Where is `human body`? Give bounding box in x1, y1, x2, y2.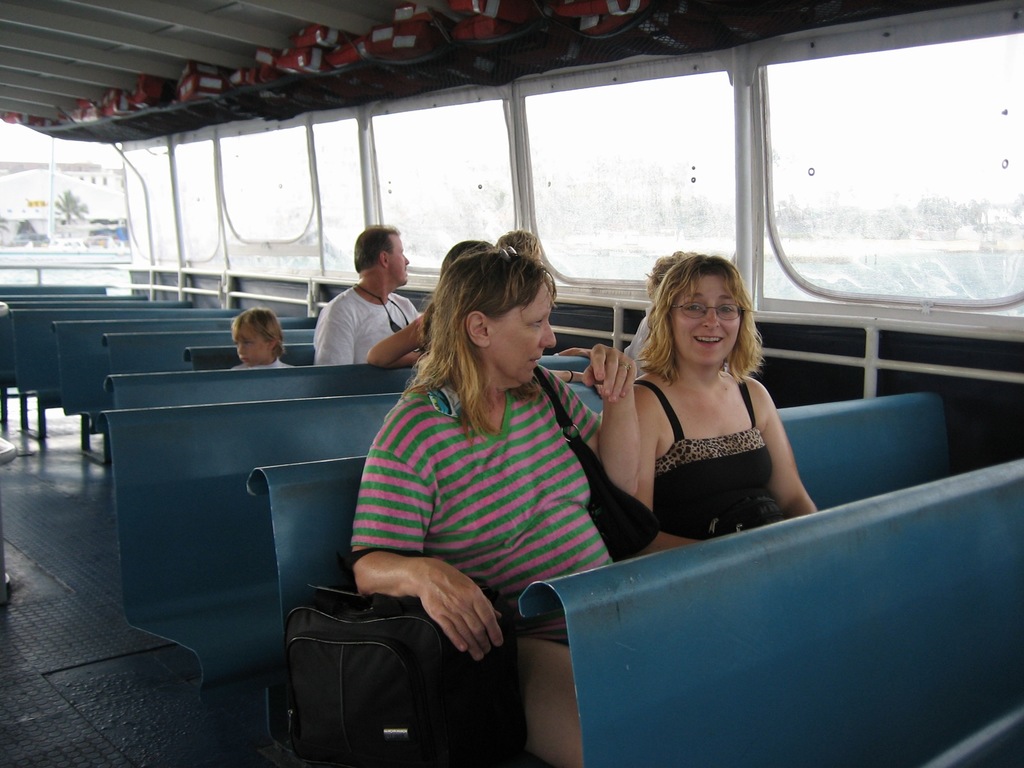
228, 355, 291, 367.
